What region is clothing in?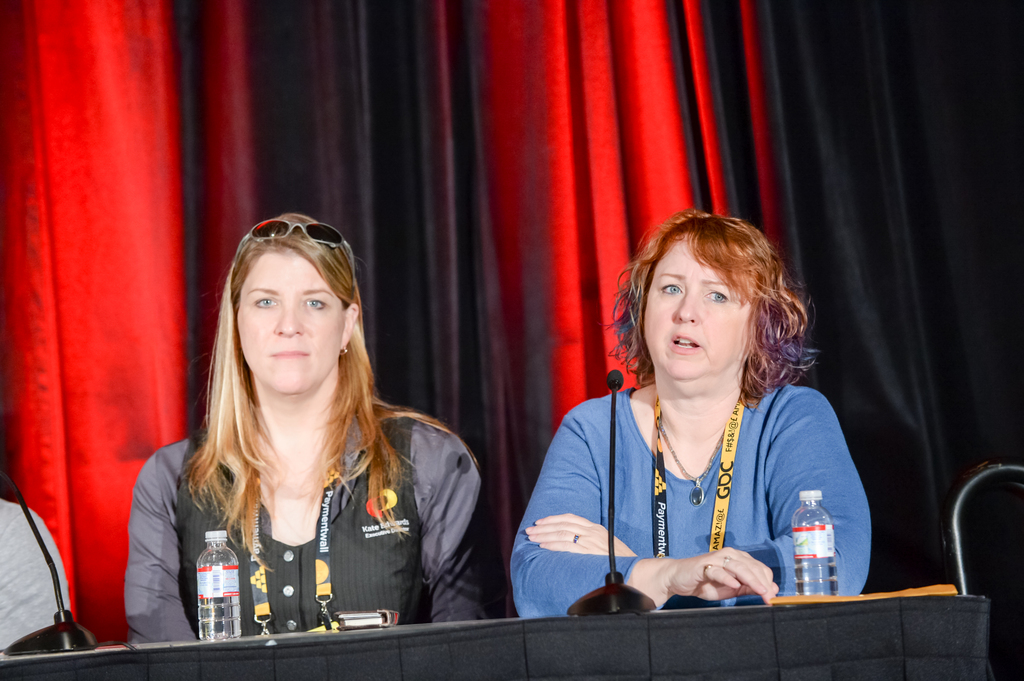
bbox=[0, 498, 70, 653].
